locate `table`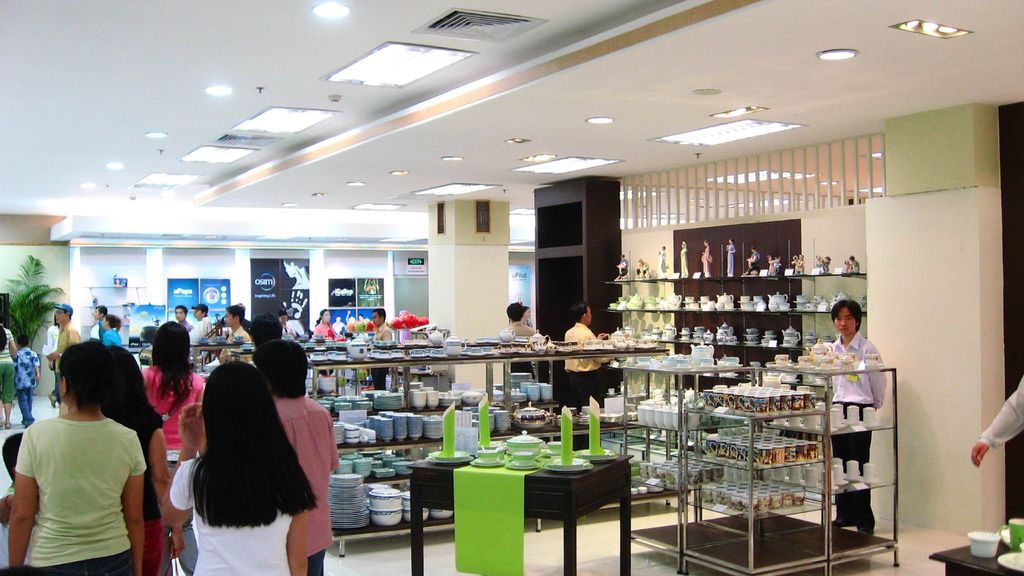
Rect(400, 429, 662, 568)
